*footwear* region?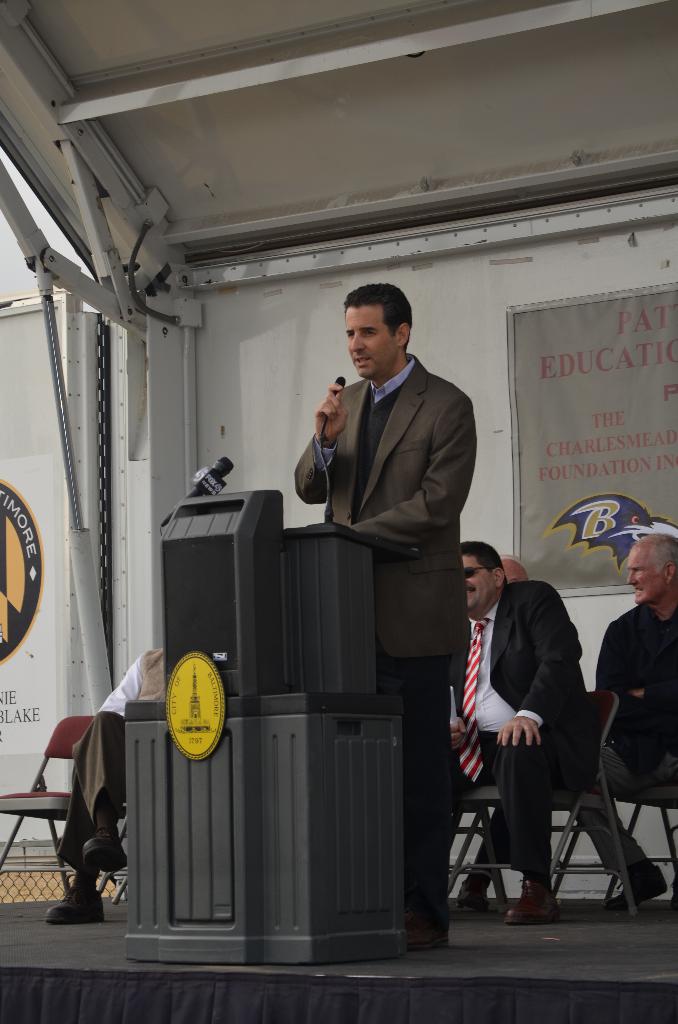
<box>412,903,449,952</box>
